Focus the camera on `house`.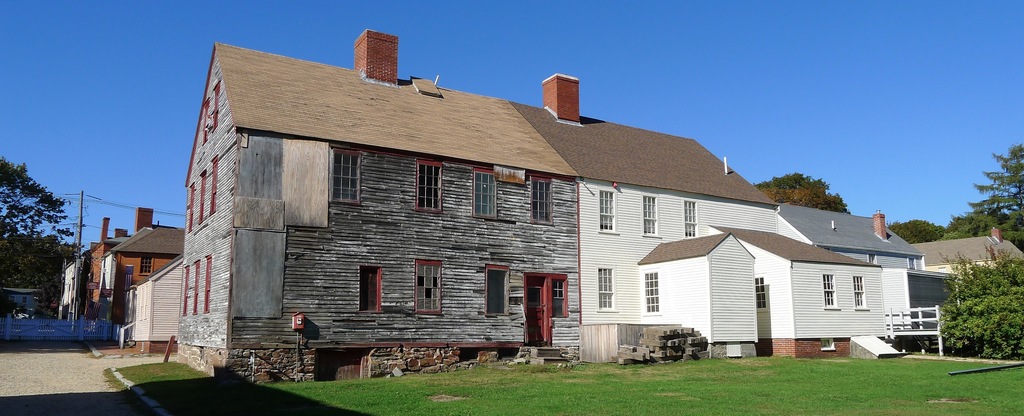
Focus region: 84, 200, 188, 324.
